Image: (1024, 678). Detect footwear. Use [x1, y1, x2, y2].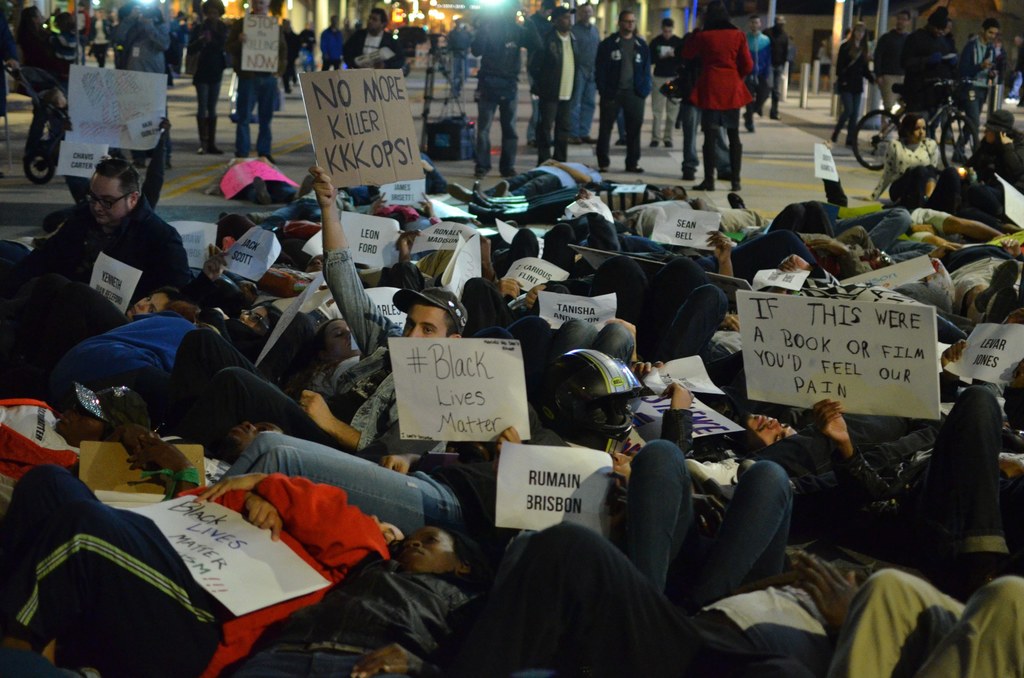
[769, 109, 786, 119].
